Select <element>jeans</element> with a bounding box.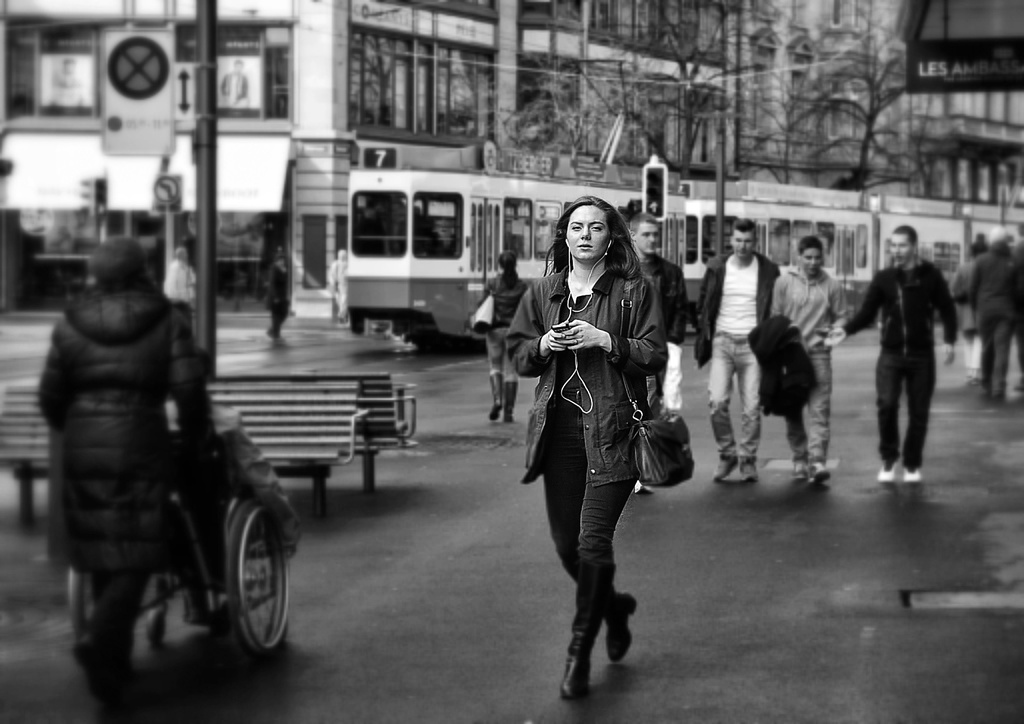
box=[858, 355, 940, 465].
